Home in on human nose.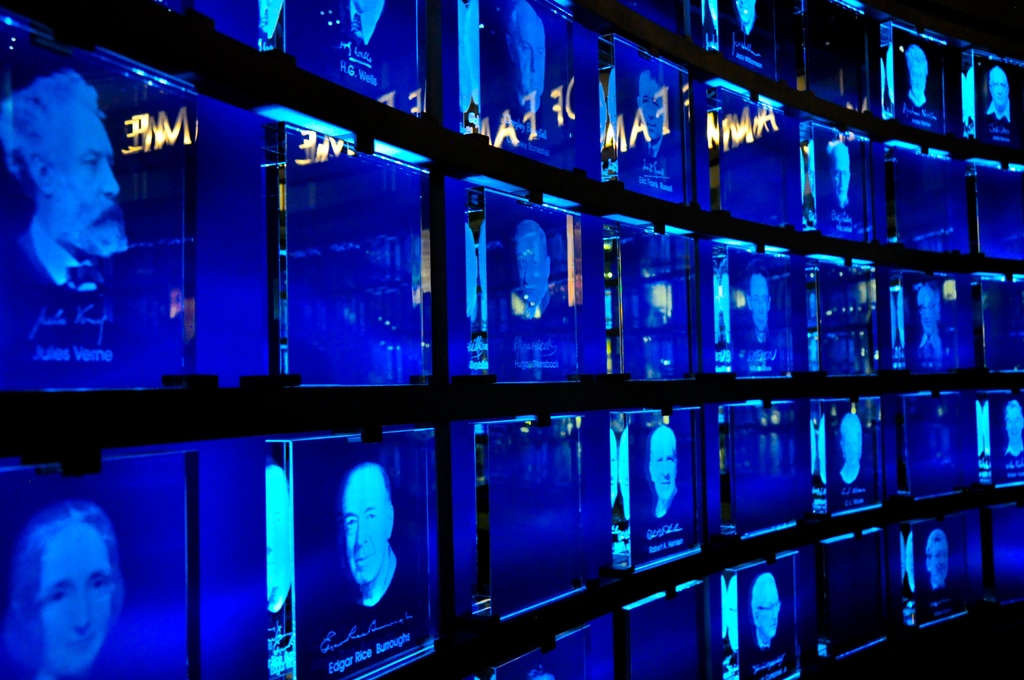
Homed in at bbox=(74, 591, 91, 634).
